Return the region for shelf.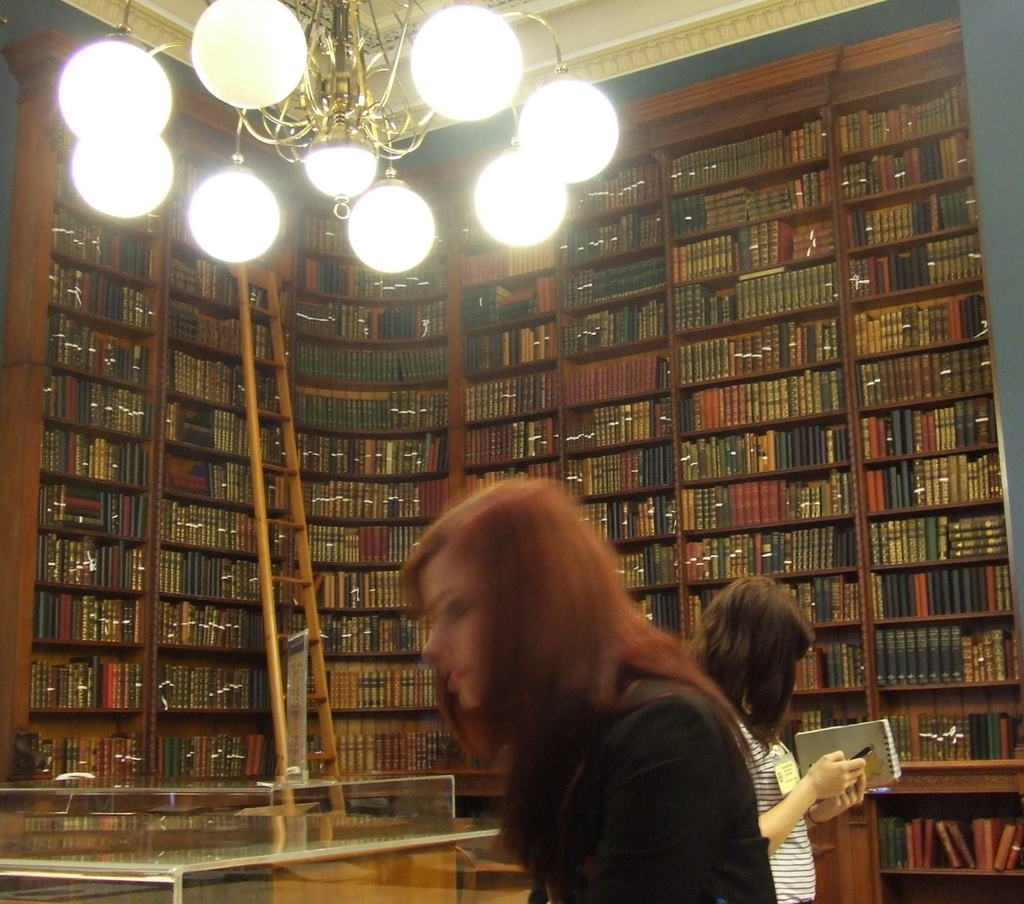
crop(42, 253, 150, 340).
